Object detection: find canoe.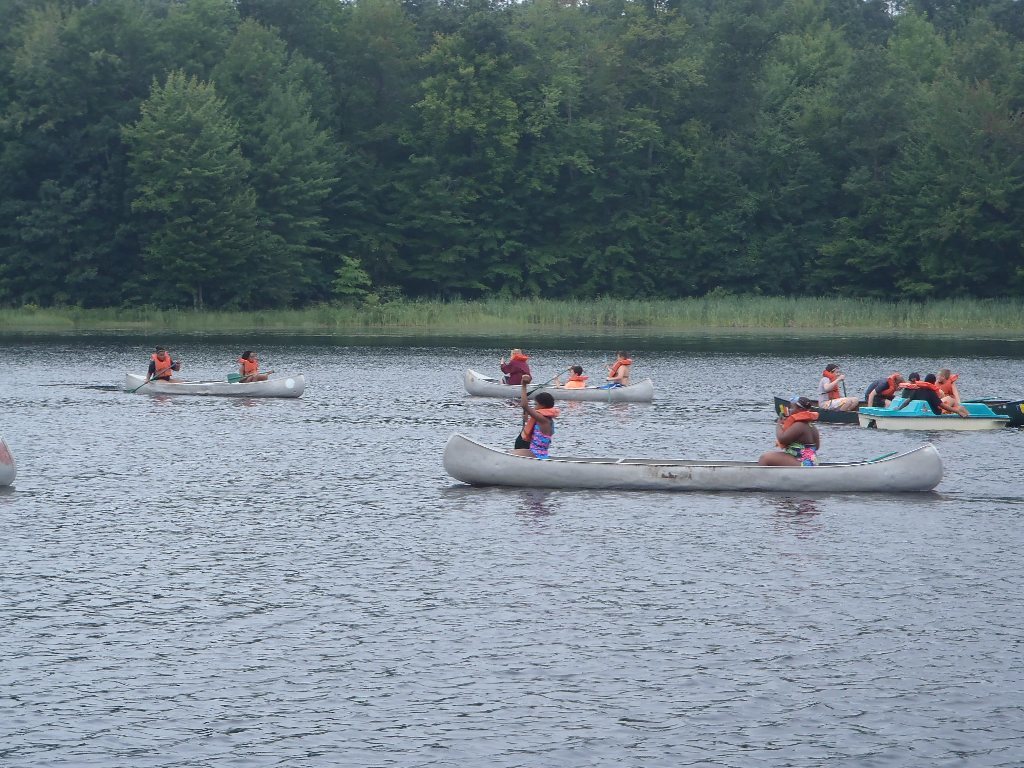
460,369,654,400.
